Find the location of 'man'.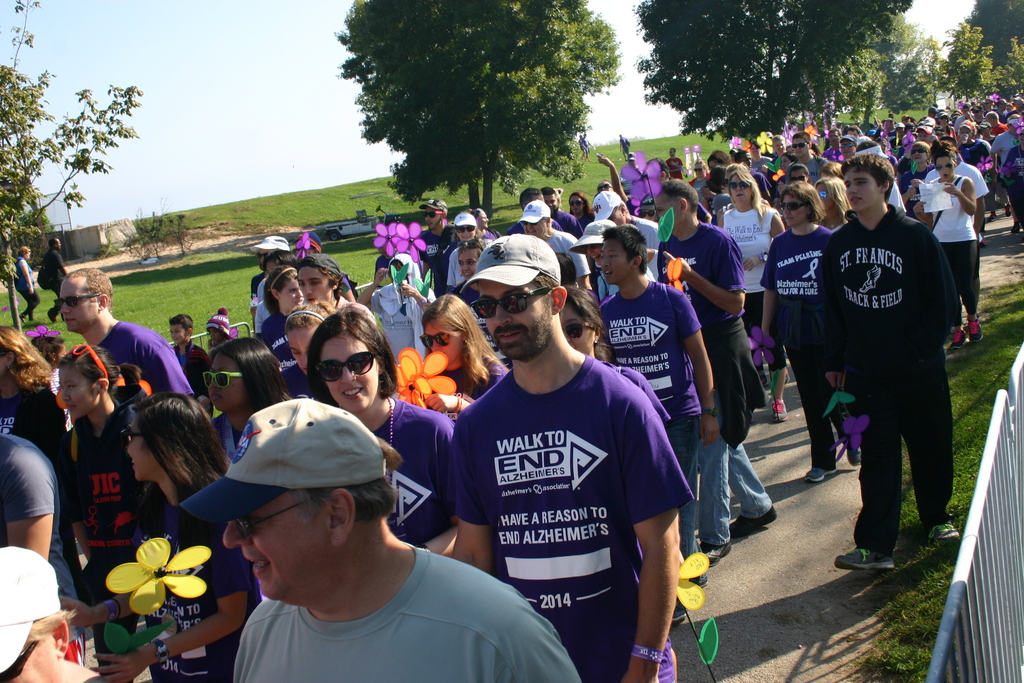
Location: (808,152,972,569).
